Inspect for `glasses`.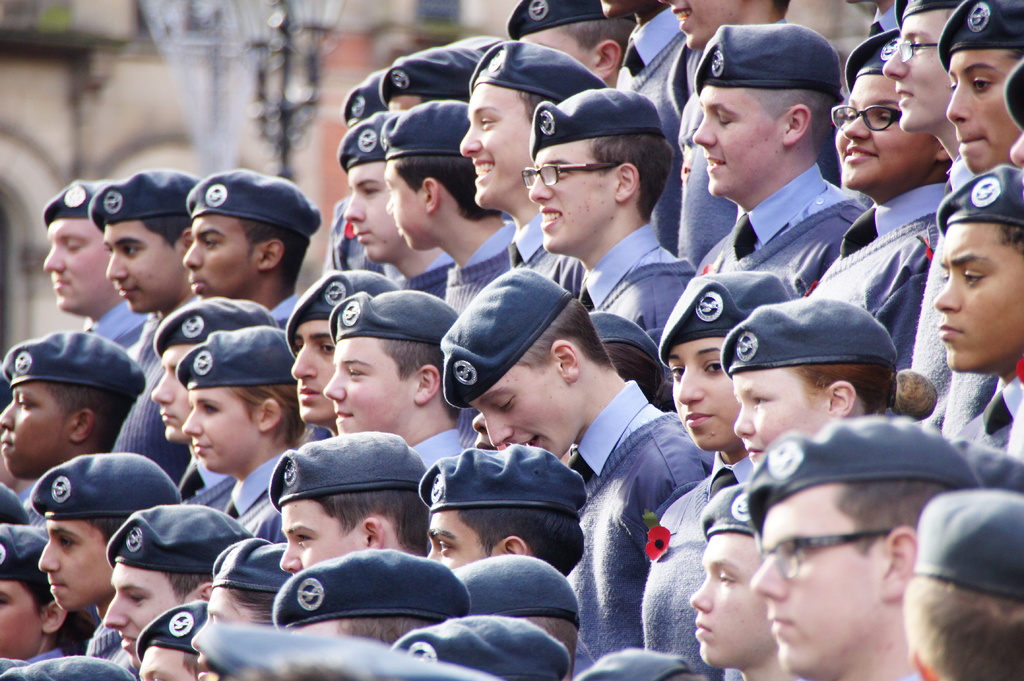
Inspection: select_region(893, 36, 938, 67).
